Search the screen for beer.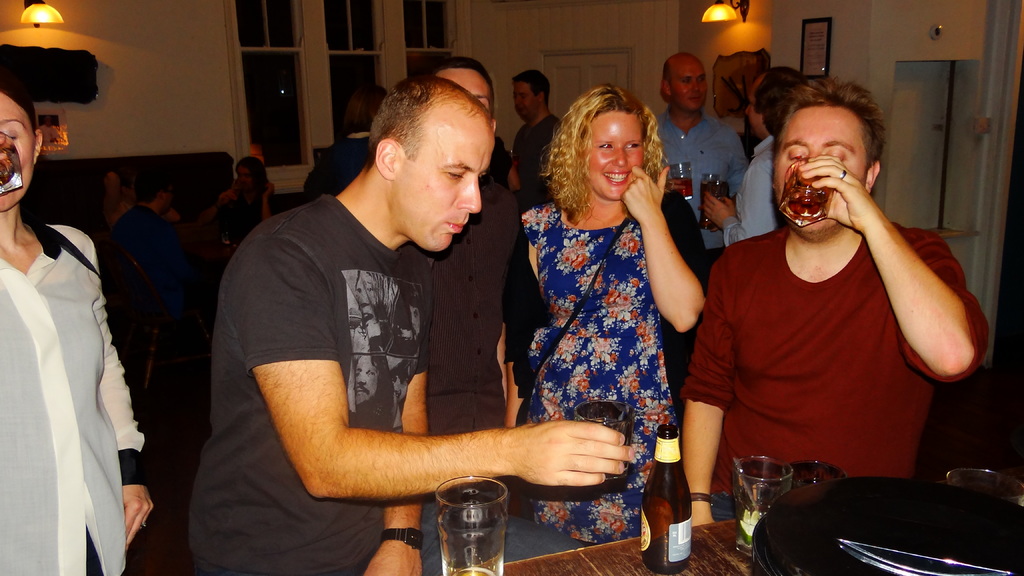
Found at left=566, top=382, right=641, bottom=493.
